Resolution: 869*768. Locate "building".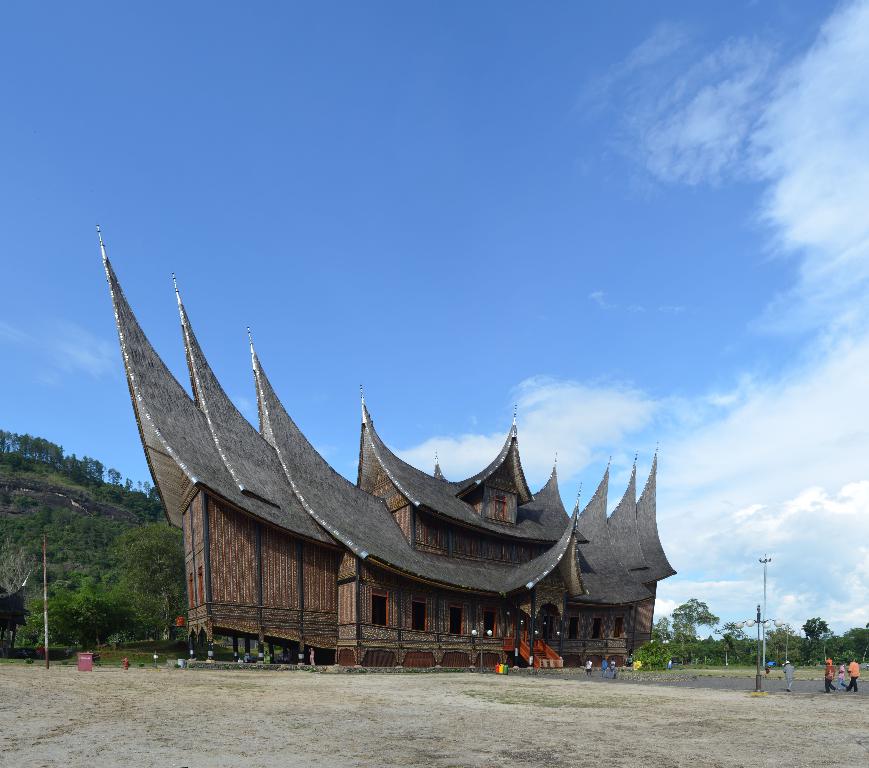
[x1=99, y1=229, x2=678, y2=668].
